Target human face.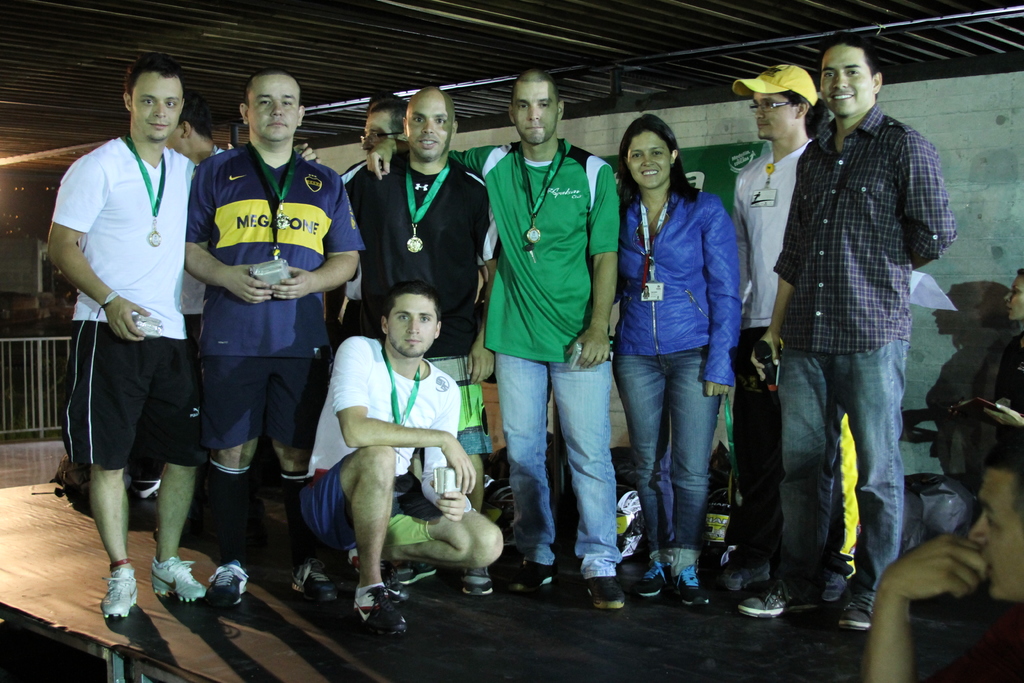
Target region: <bbox>623, 131, 671, 190</bbox>.
